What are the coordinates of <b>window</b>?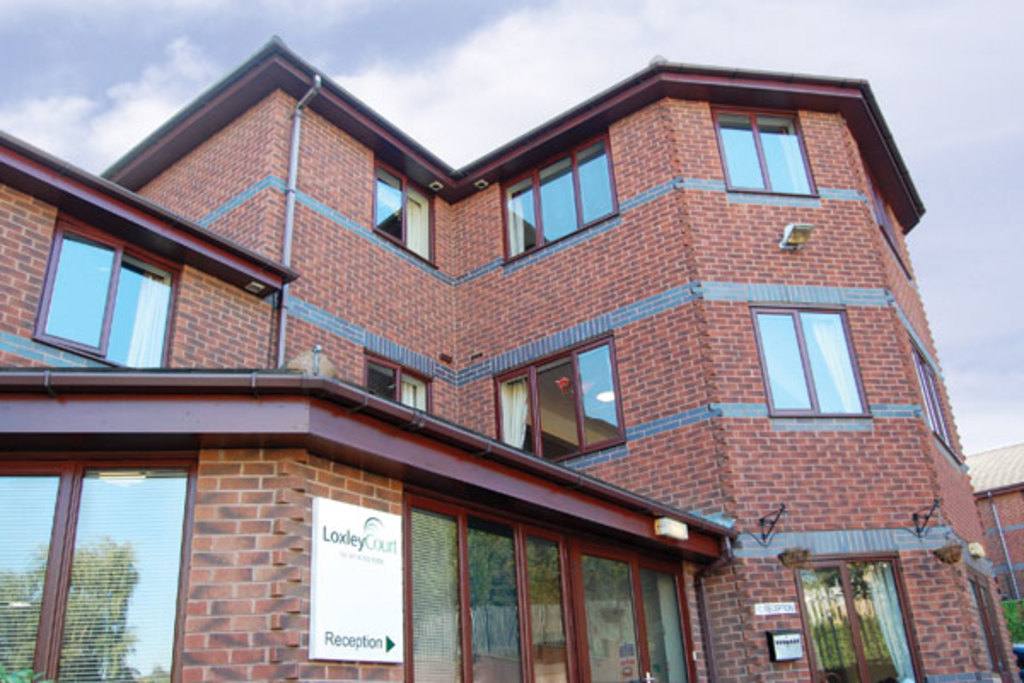
box=[0, 454, 201, 681].
